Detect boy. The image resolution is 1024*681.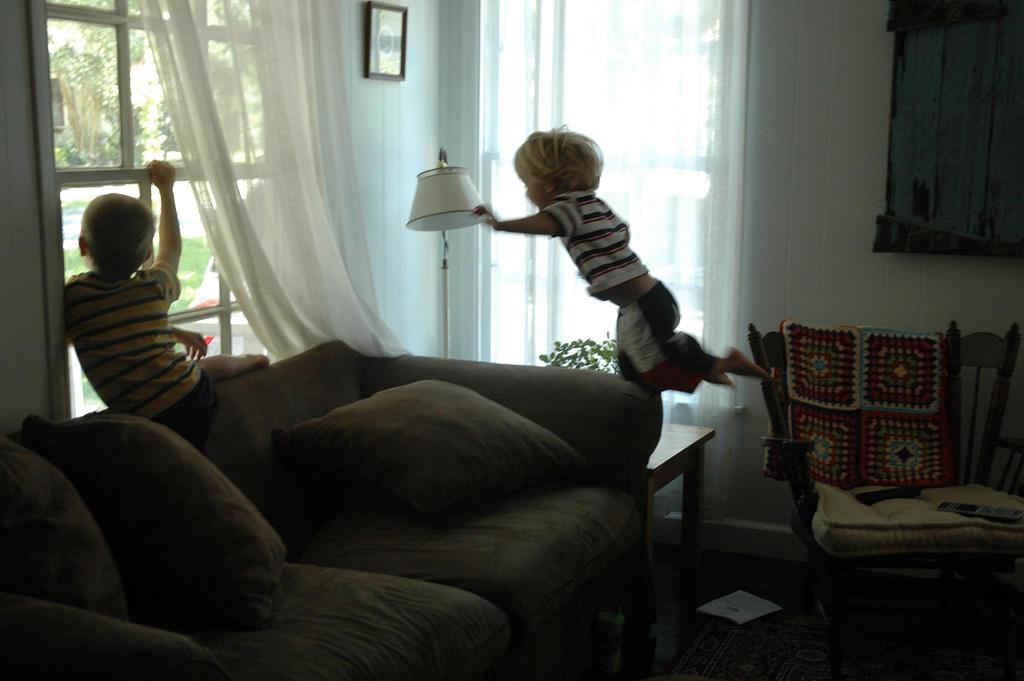
bbox(63, 155, 277, 429).
